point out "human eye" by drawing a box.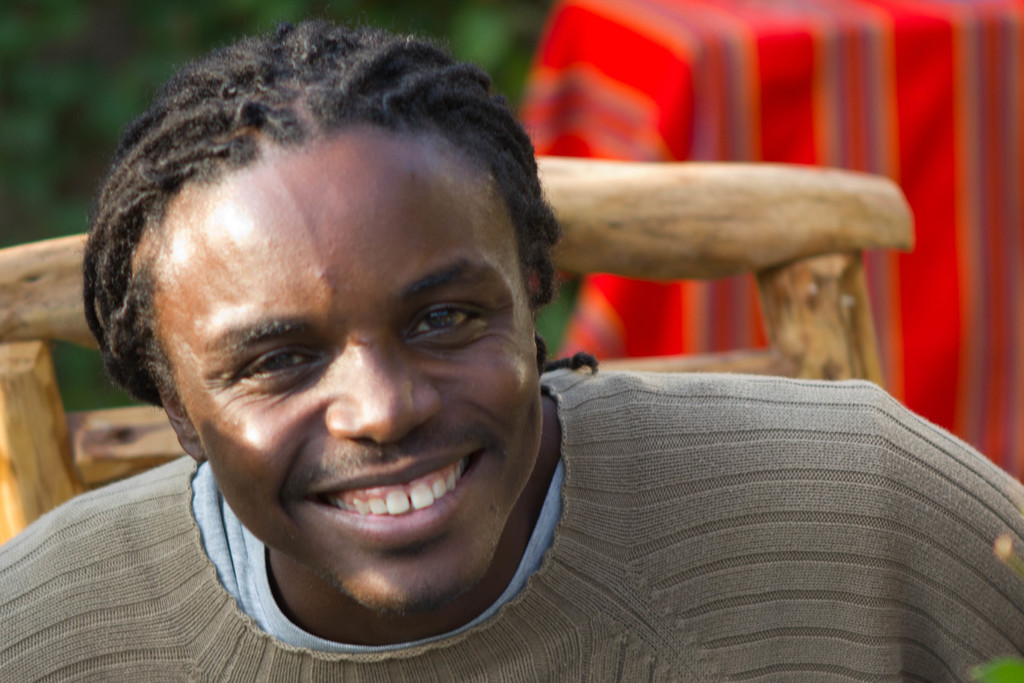
{"x1": 229, "y1": 343, "x2": 329, "y2": 393}.
